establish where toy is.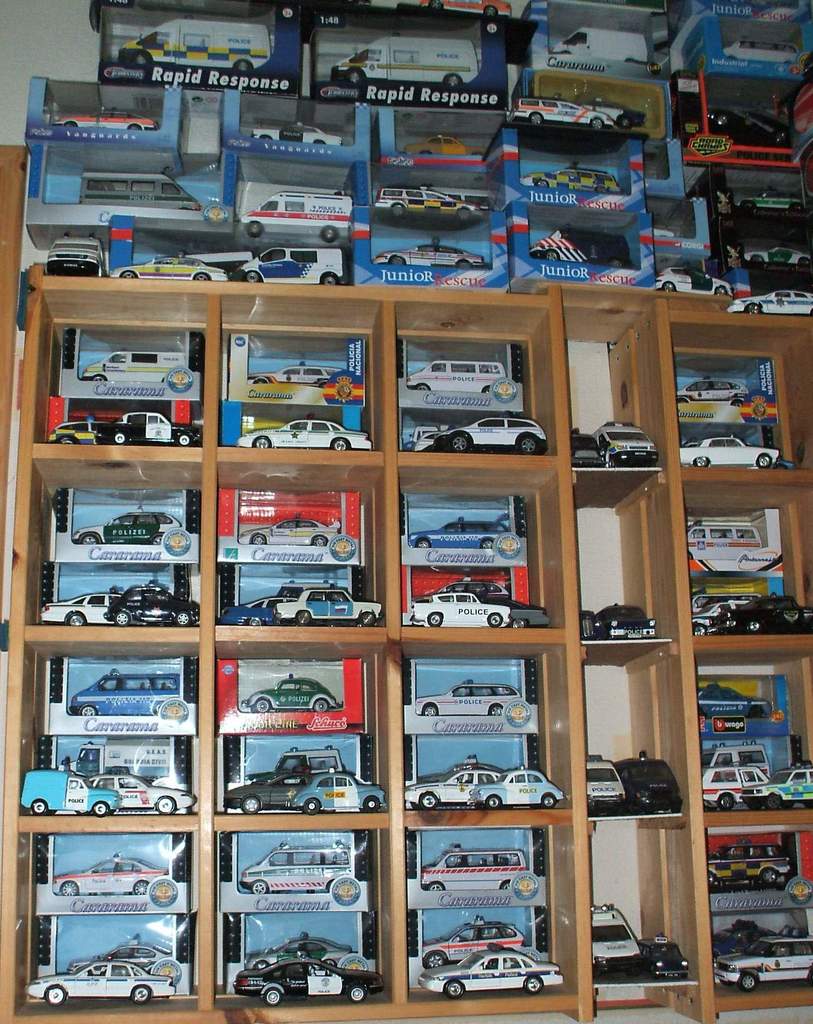
Established at left=236, top=247, right=345, bottom=282.
